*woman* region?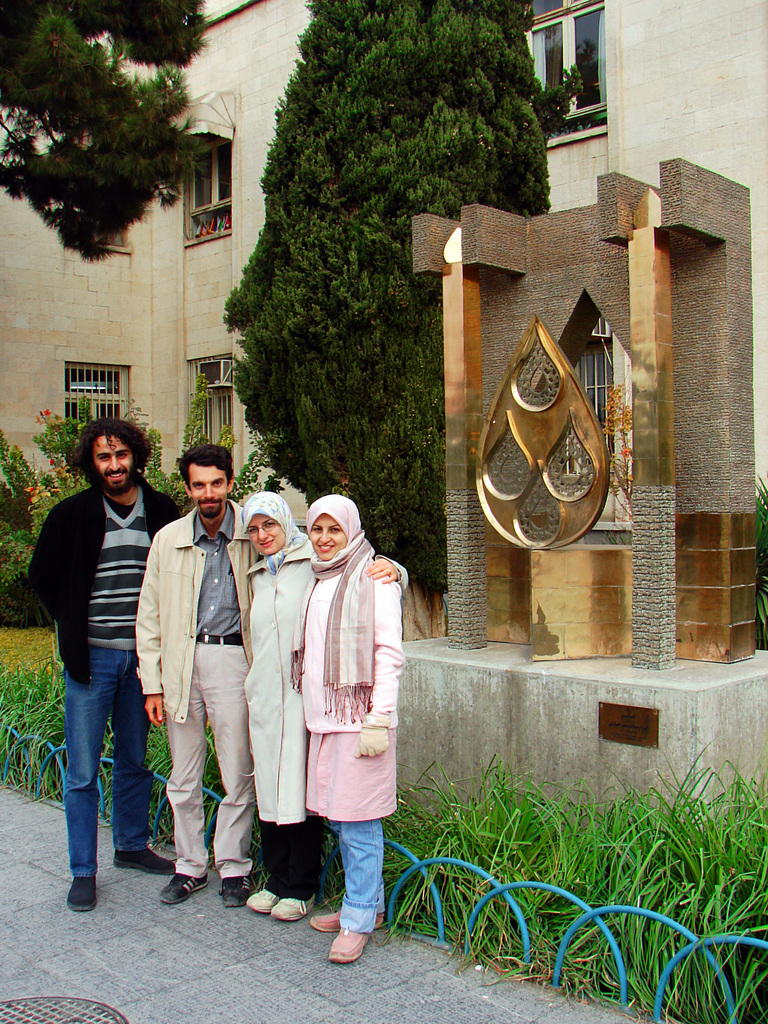
locate(304, 494, 410, 968)
